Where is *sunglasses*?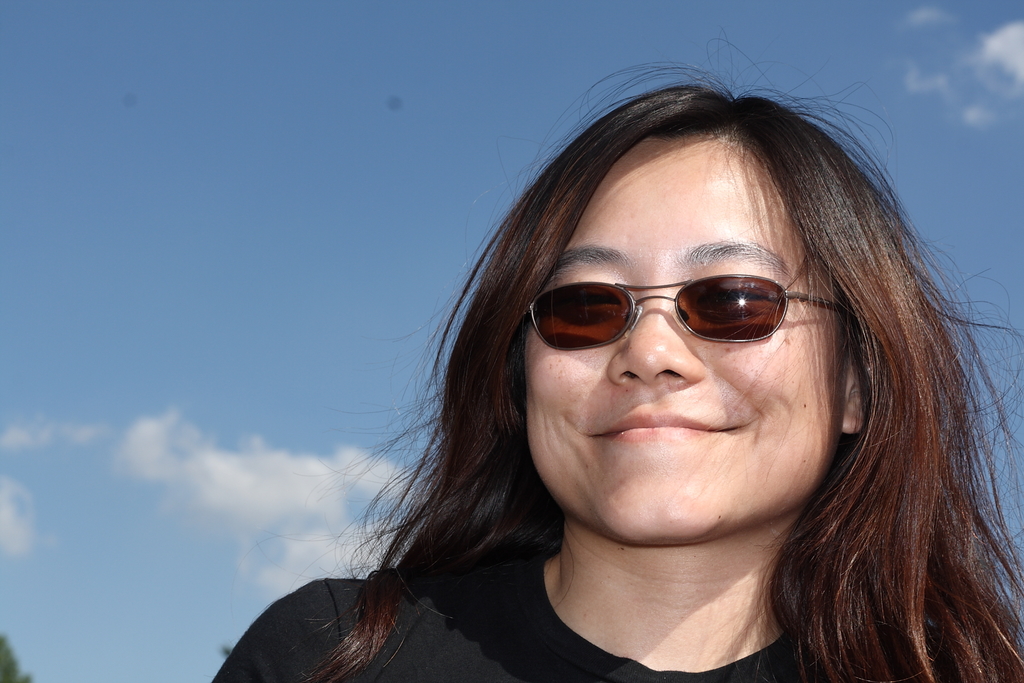
[left=529, top=274, right=856, bottom=353].
